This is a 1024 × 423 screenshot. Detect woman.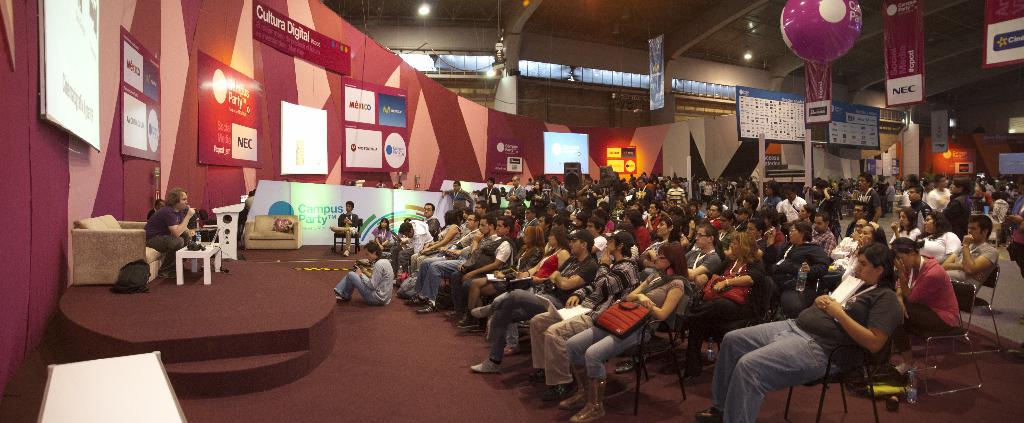
pyautogui.locateOnScreen(717, 226, 927, 420).
